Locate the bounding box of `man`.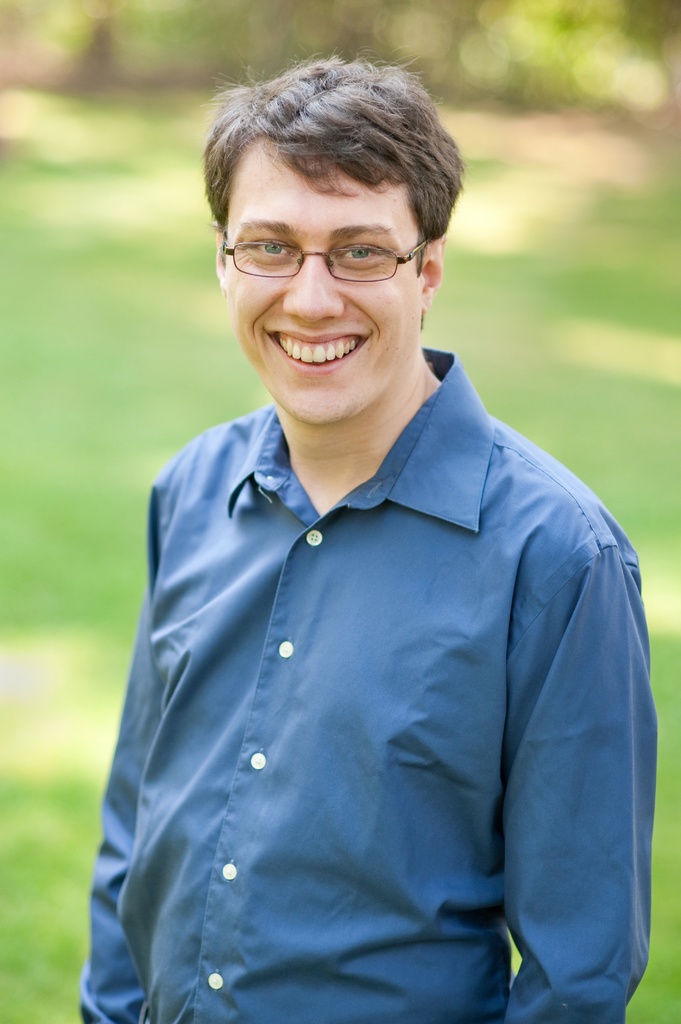
Bounding box: x1=54, y1=43, x2=643, y2=1023.
